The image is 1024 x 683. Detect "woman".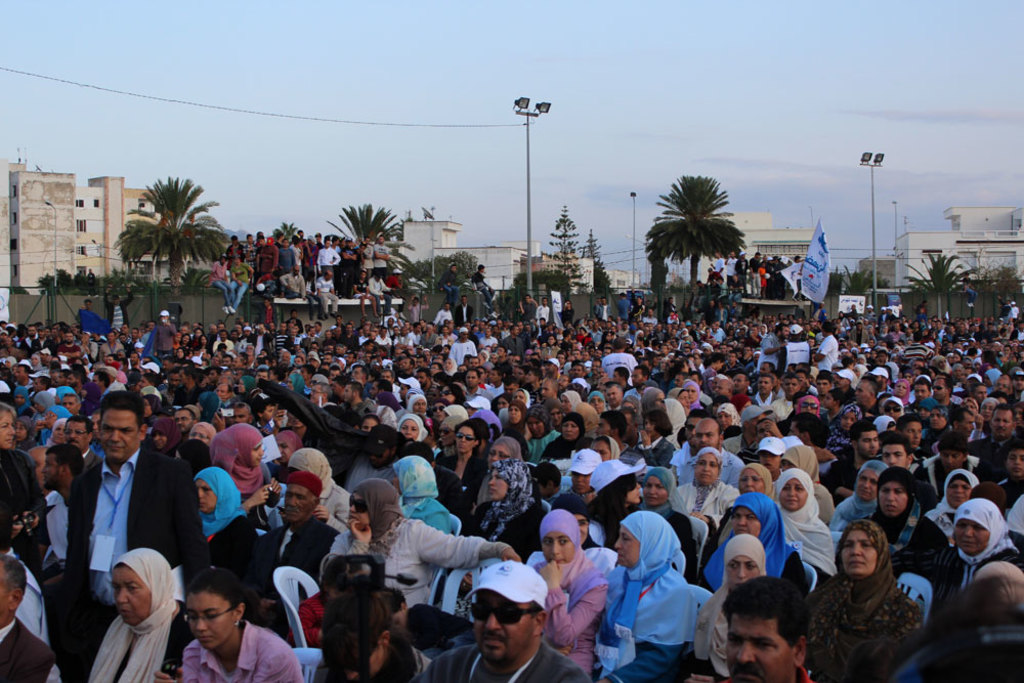
Detection: 388/455/459/533.
